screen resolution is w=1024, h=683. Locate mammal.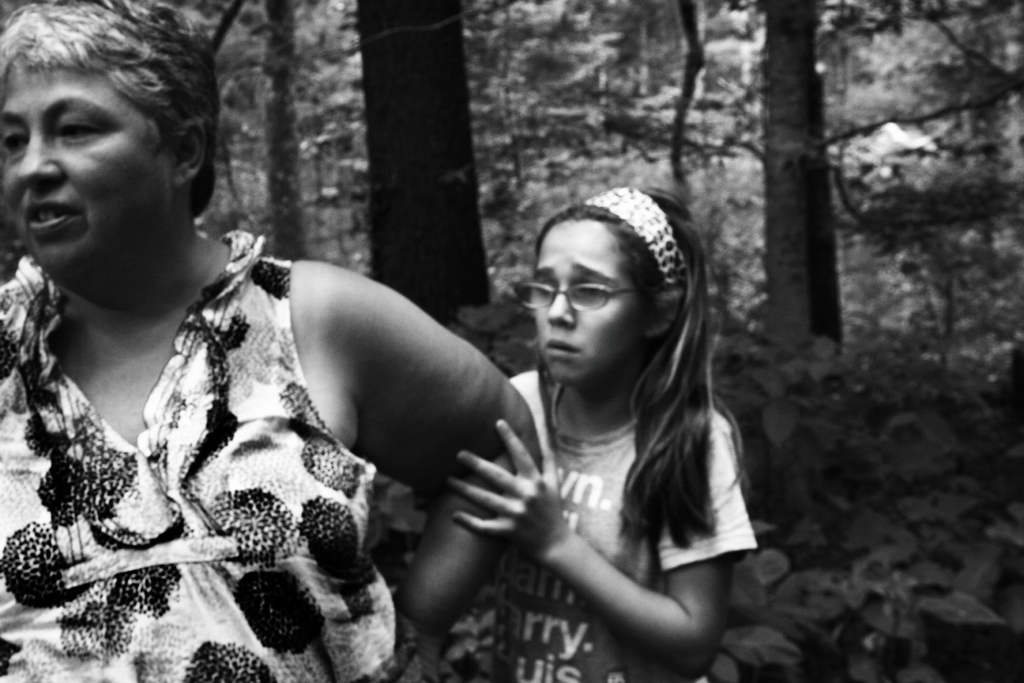
[x1=445, y1=199, x2=776, y2=641].
